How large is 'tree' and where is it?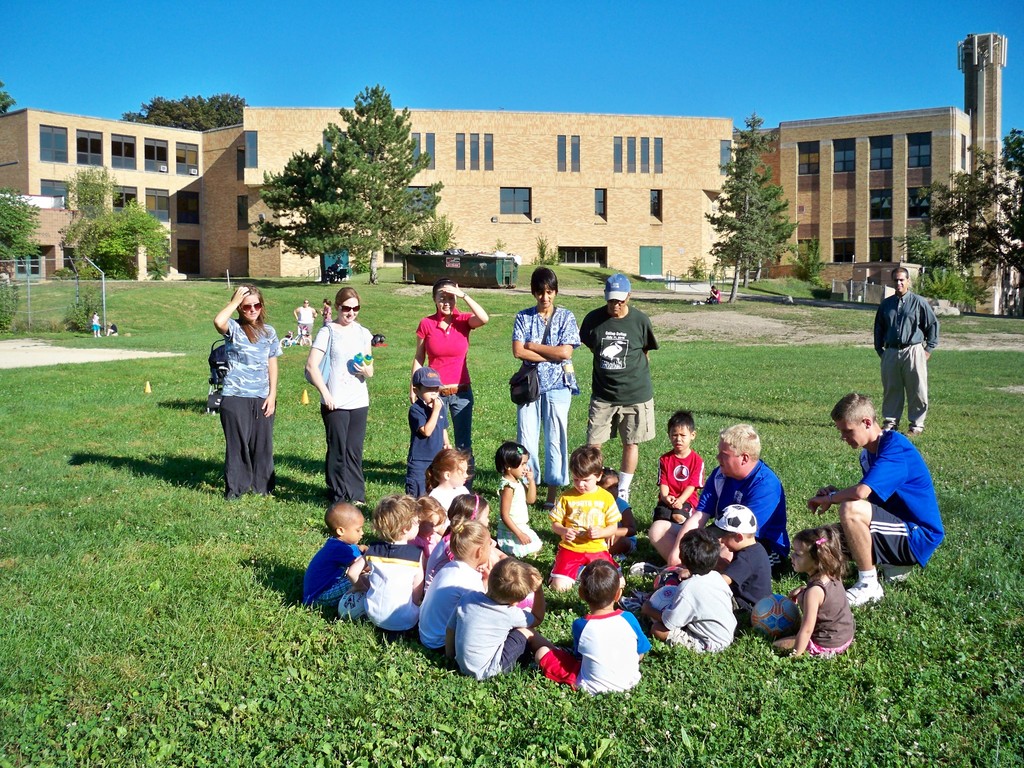
Bounding box: <bbox>0, 185, 47, 262</bbox>.
